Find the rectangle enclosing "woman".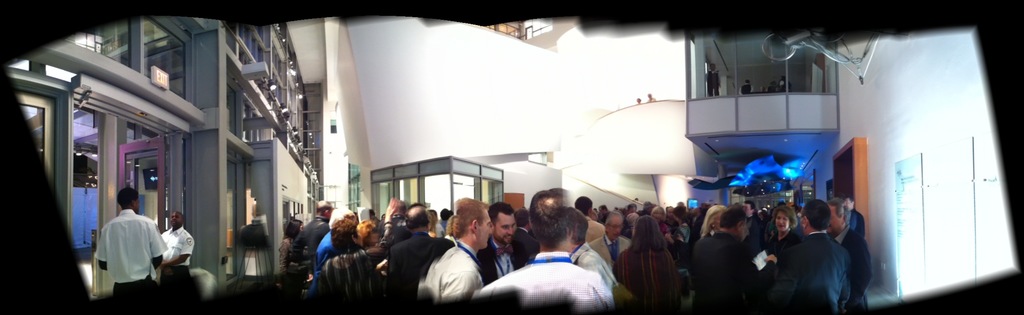
380, 213, 384, 220.
